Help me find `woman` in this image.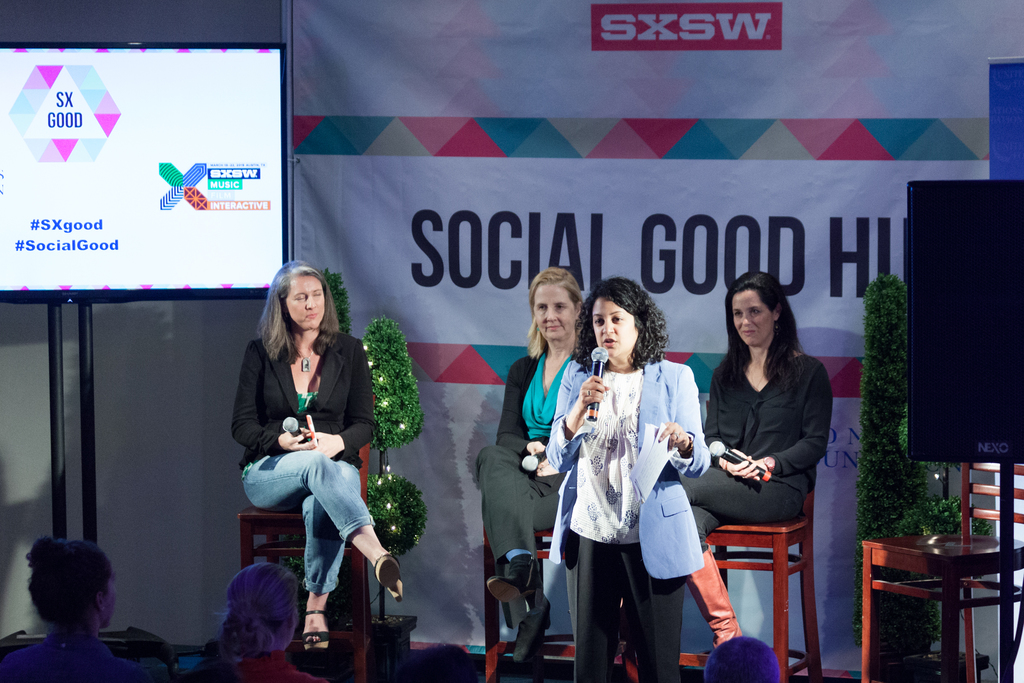
Found it: bbox=[234, 258, 378, 659].
